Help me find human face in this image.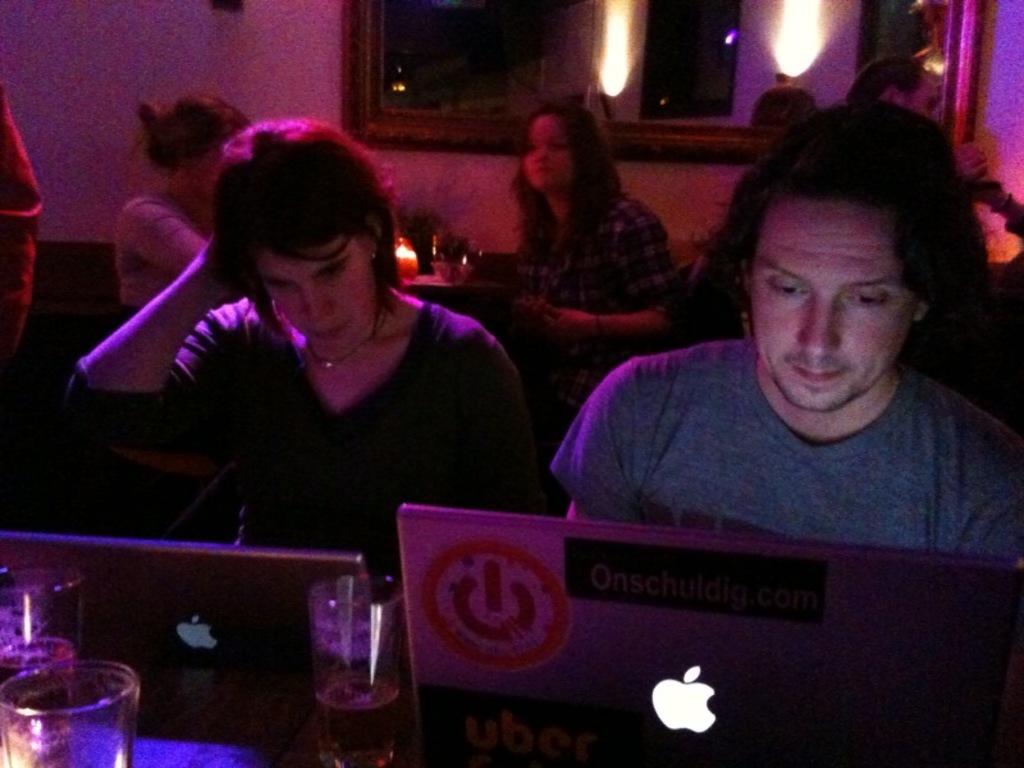
Found it: x1=260 y1=244 x2=371 y2=349.
